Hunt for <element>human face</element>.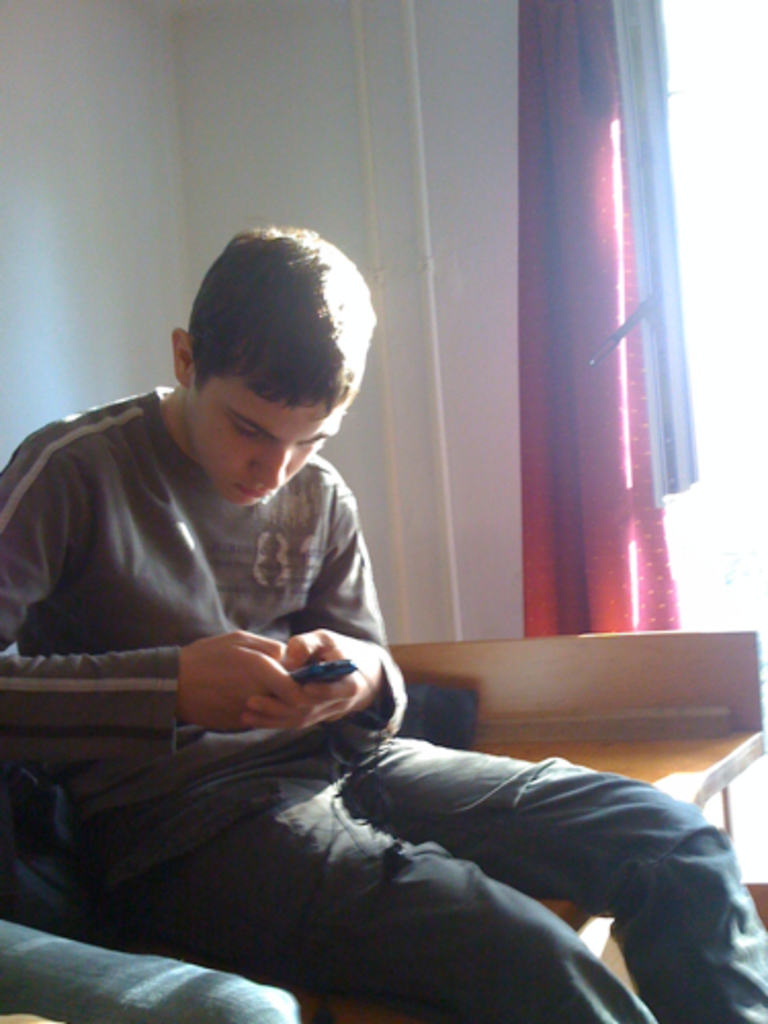
Hunted down at 190 377 342 510.
